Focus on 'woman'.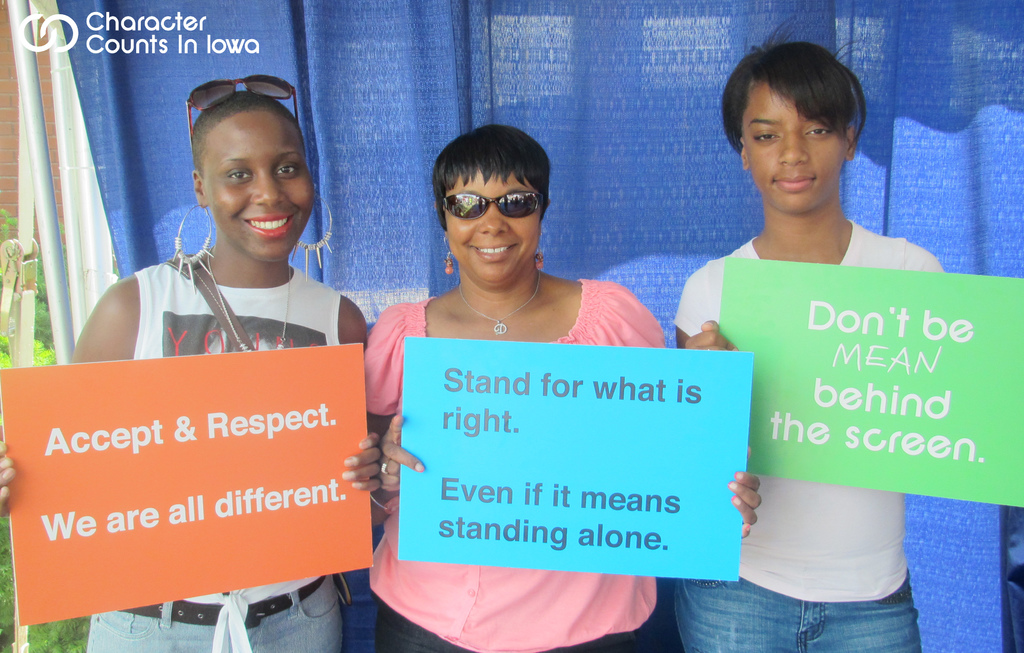
Focused at <bbox>0, 84, 384, 652</bbox>.
